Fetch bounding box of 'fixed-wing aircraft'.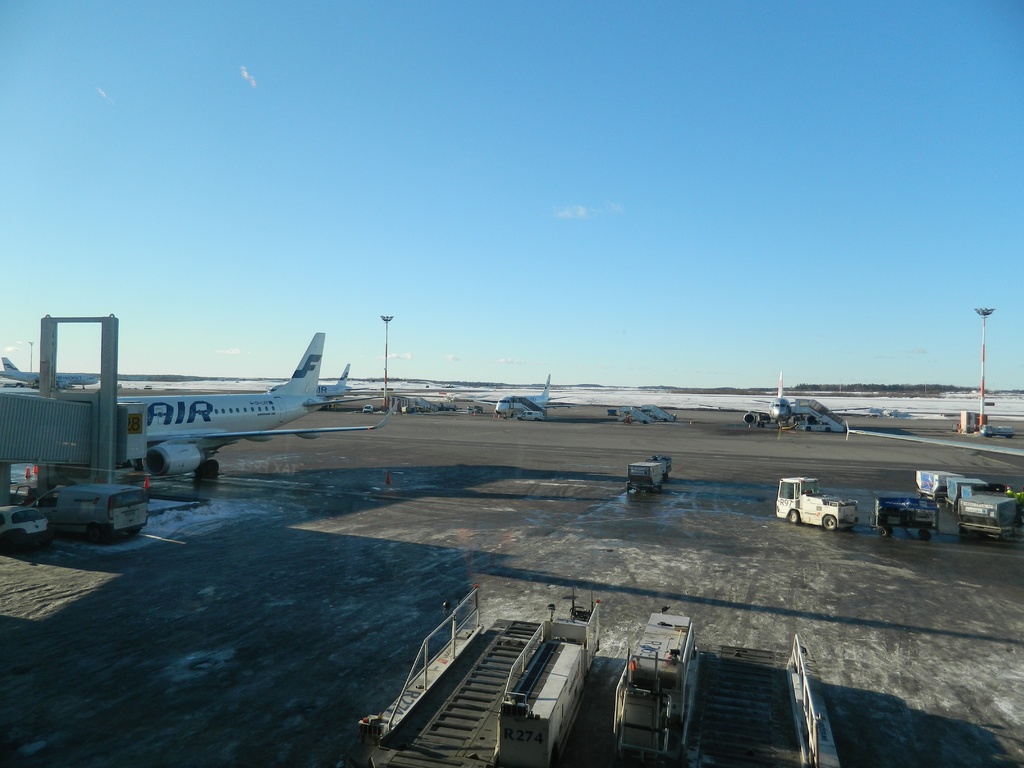
Bbox: rect(498, 369, 556, 419).
